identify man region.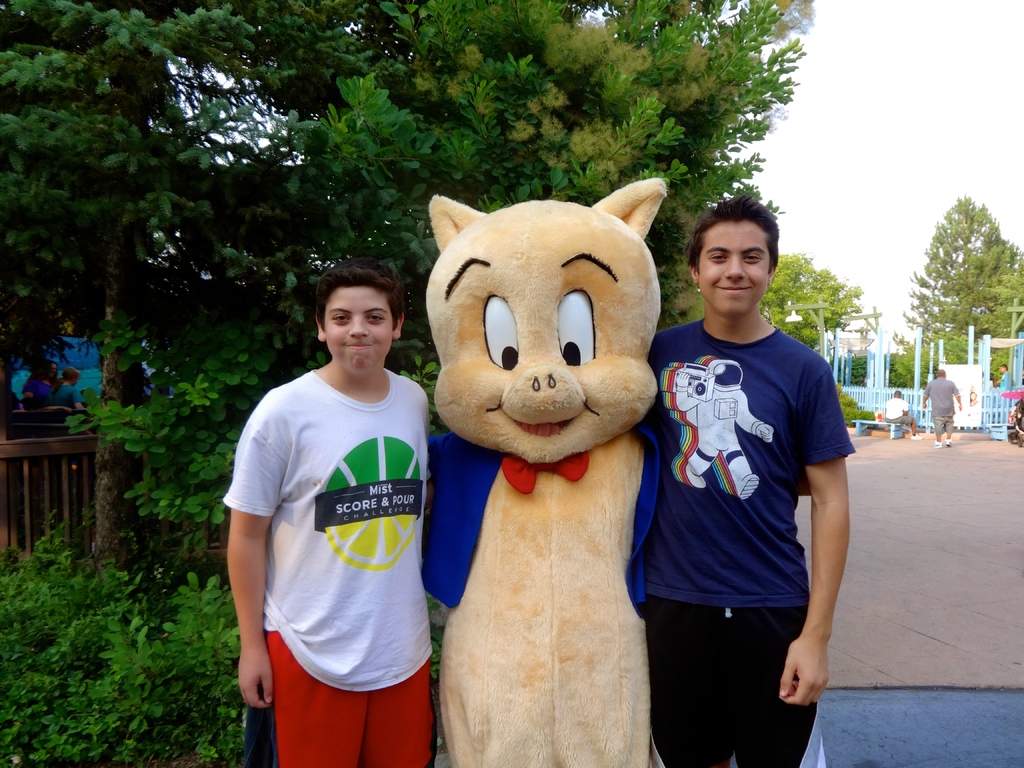
Region: 884,385,924,440.
